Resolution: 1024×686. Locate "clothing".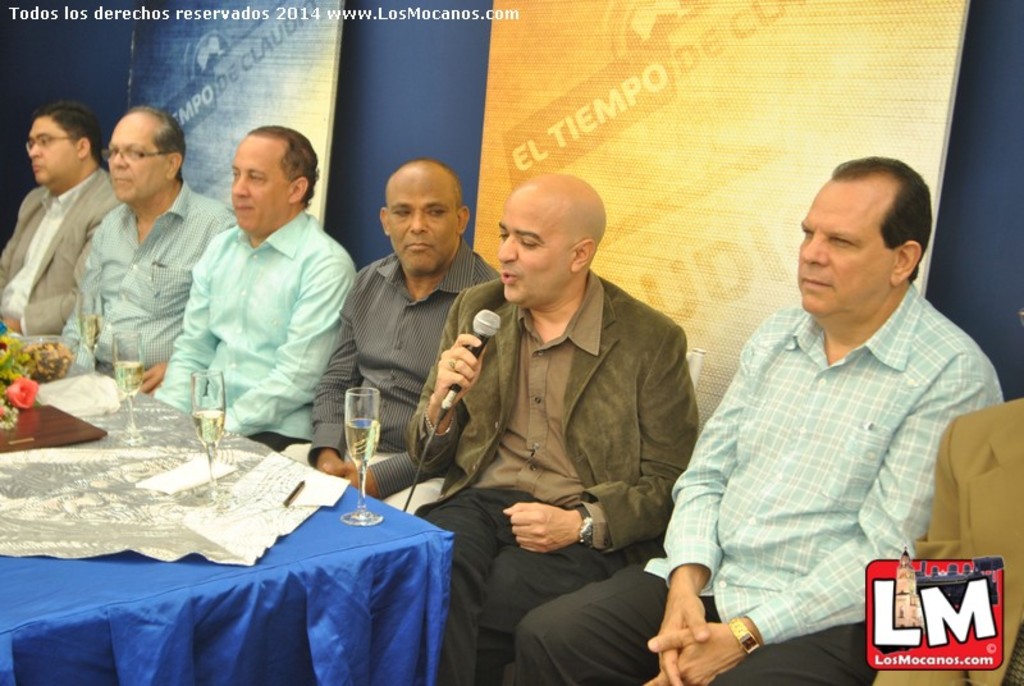
{"left": 160, "top": 164, "right": 351, "bottom": 461}.
